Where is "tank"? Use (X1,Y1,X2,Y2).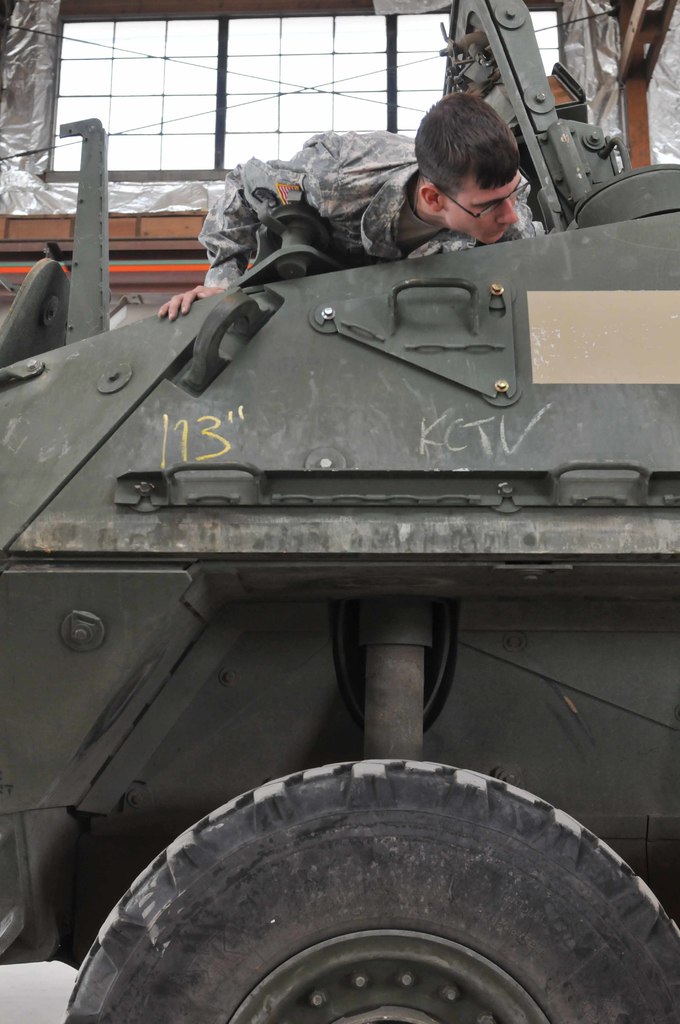
(0,0,679,1023).
